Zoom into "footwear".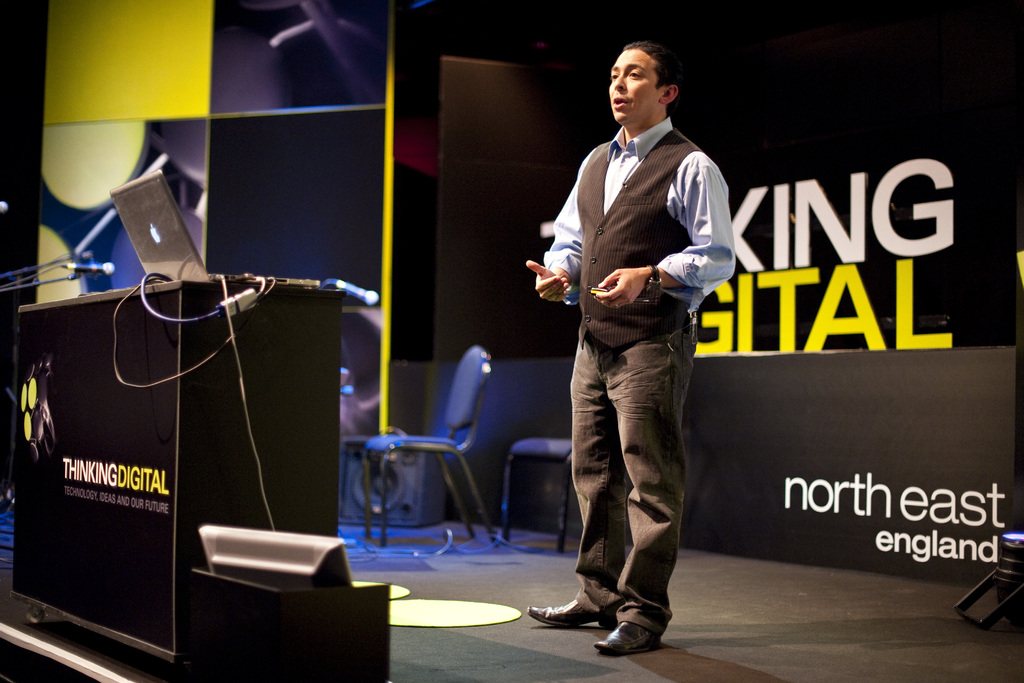
Zoom target: 593 614 664 657.
